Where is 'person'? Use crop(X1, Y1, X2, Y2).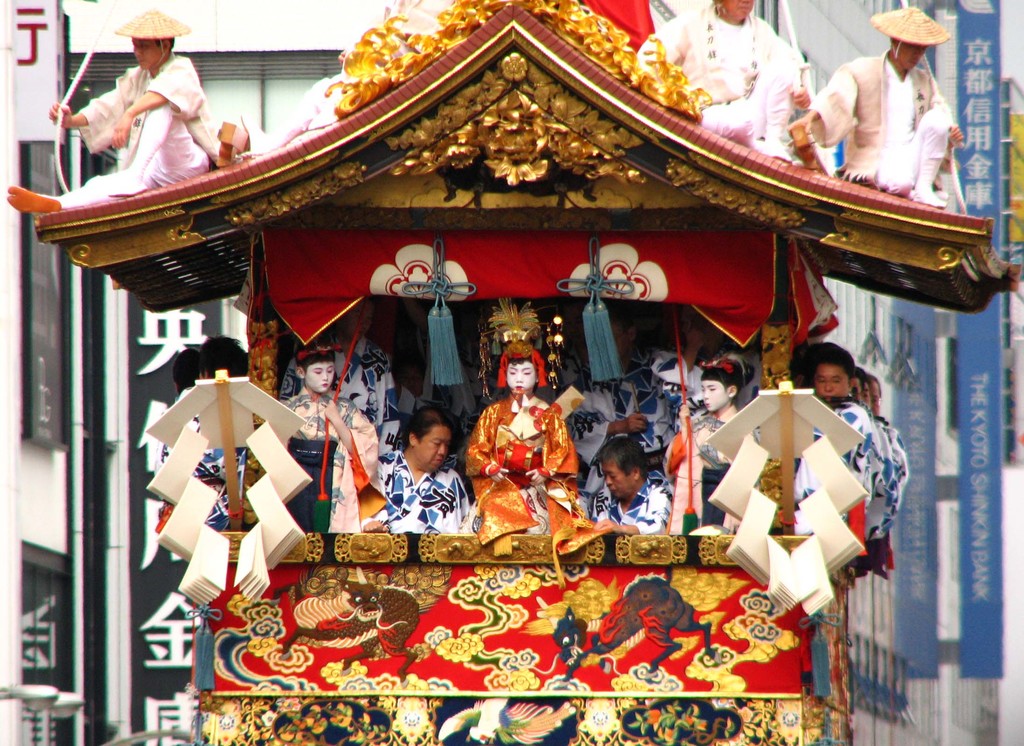
crop(6, 15, 208, 214).
